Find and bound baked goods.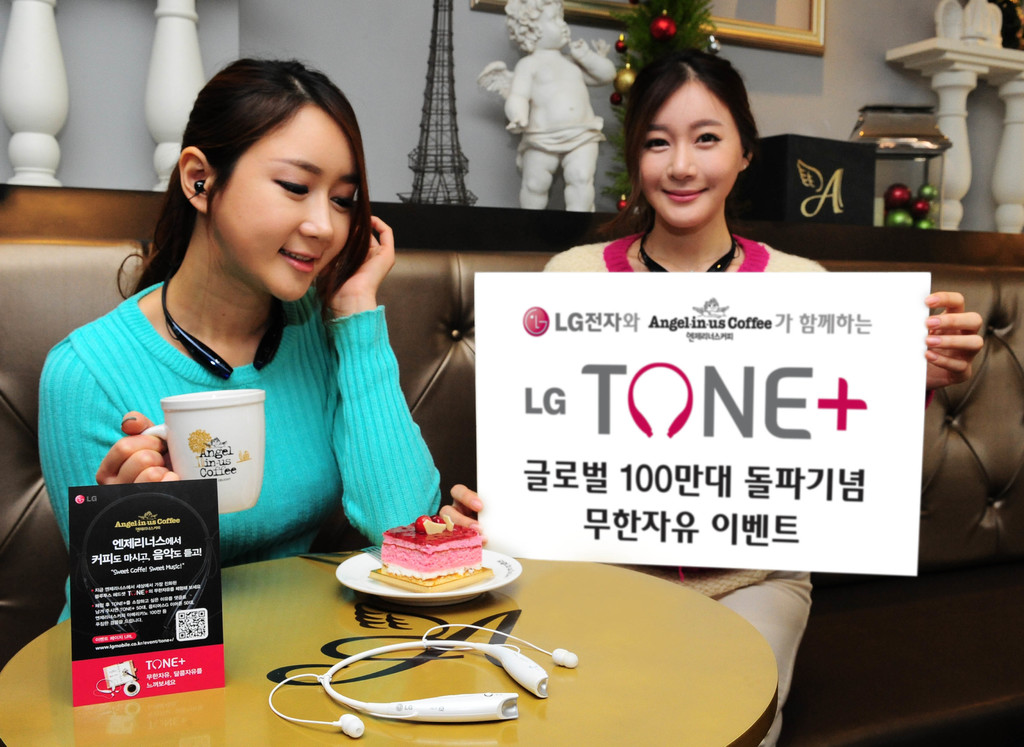
Bound: {"x1": 371, "y1": 518, "x2": 499, "y2": 605}.
